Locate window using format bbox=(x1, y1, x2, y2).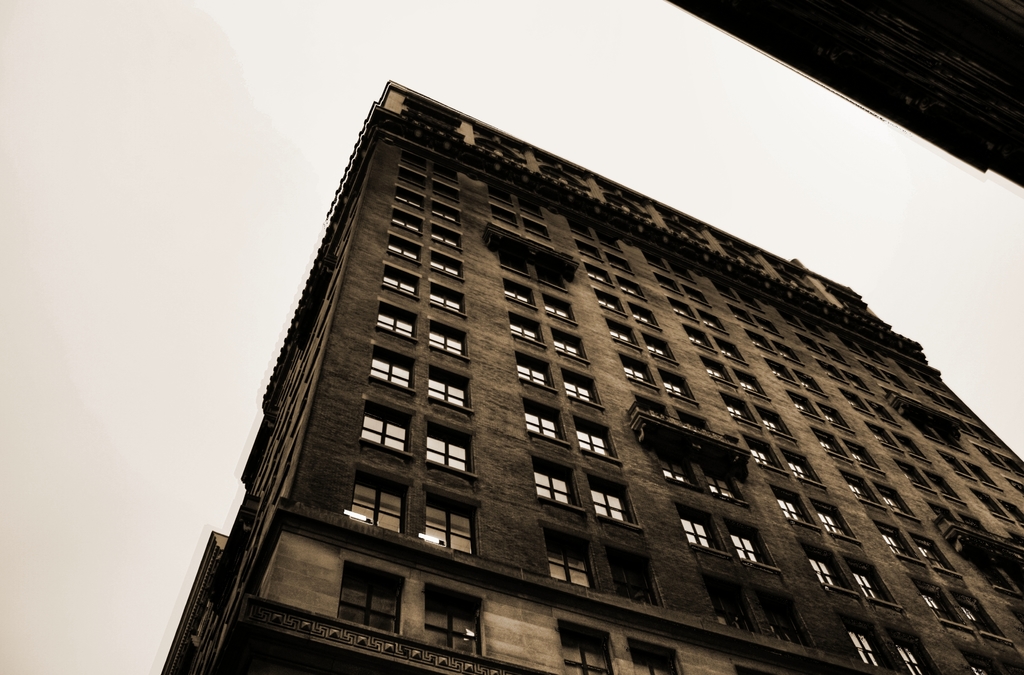
bbox=(420, 412, 474, 478).
